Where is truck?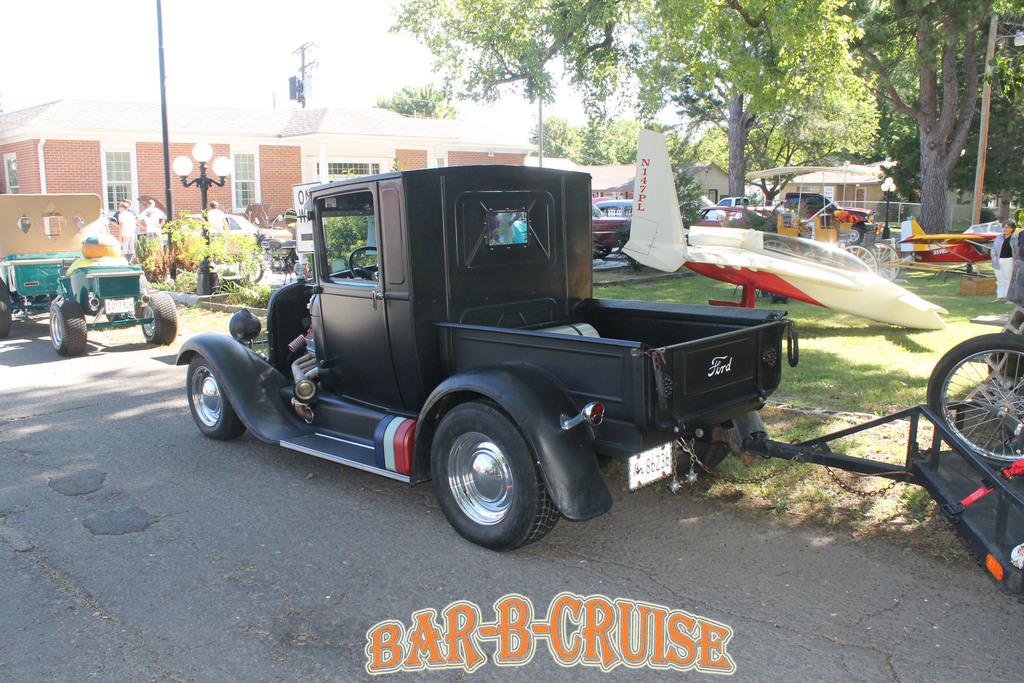
[left=193, top=173, right=951, bottom=556].
